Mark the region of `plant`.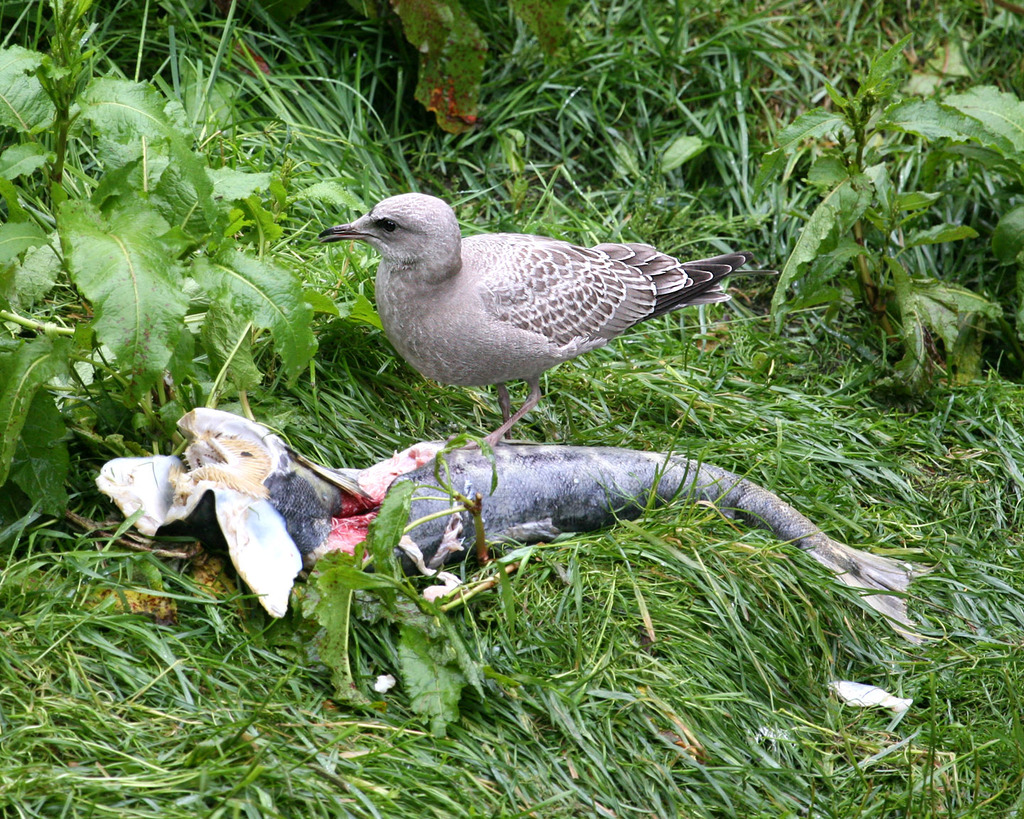
Region: x1=11, y1=0, x2=393, y2=547.
